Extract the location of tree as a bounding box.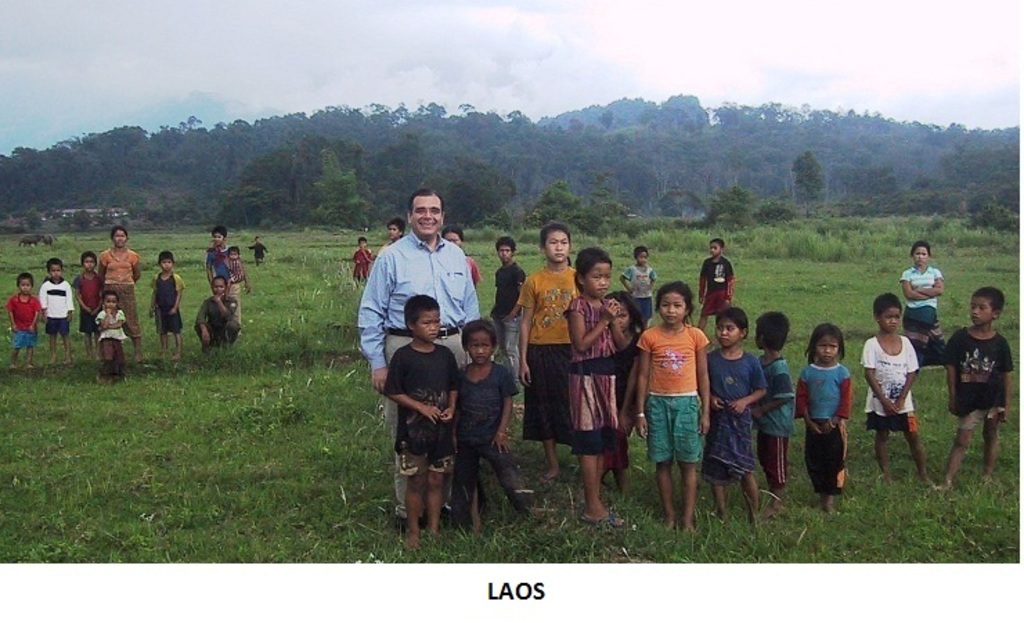
box=[202, 138, 376, 233].
